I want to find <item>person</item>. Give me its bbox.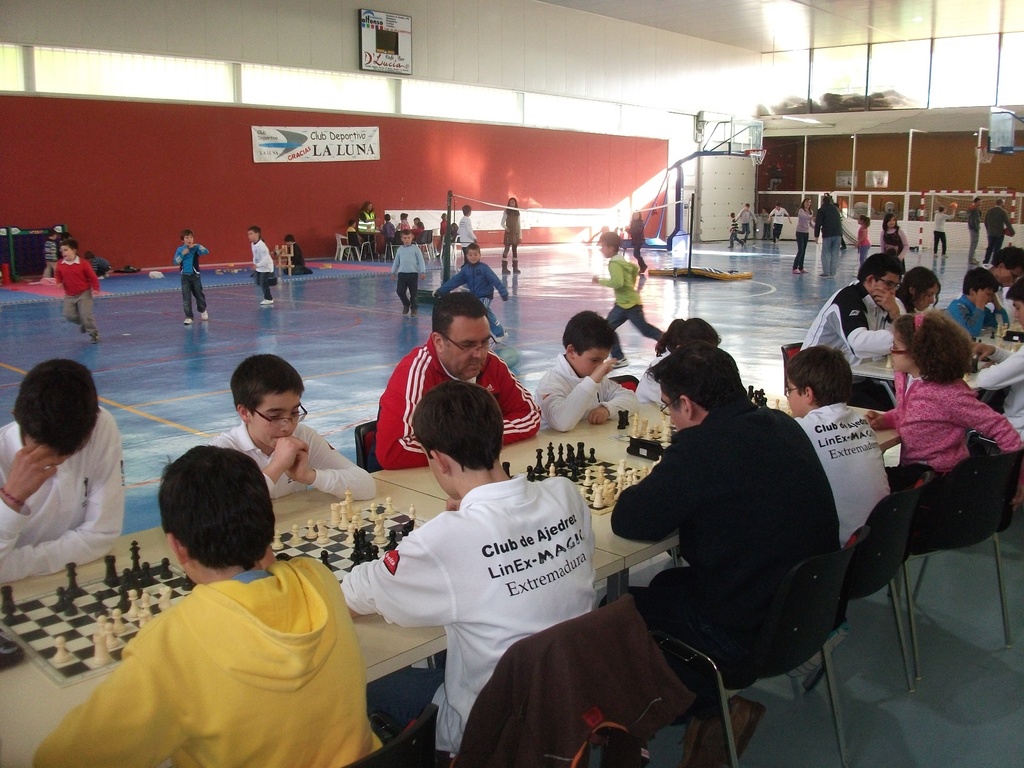
Rect(796, 261, 928, 364).
